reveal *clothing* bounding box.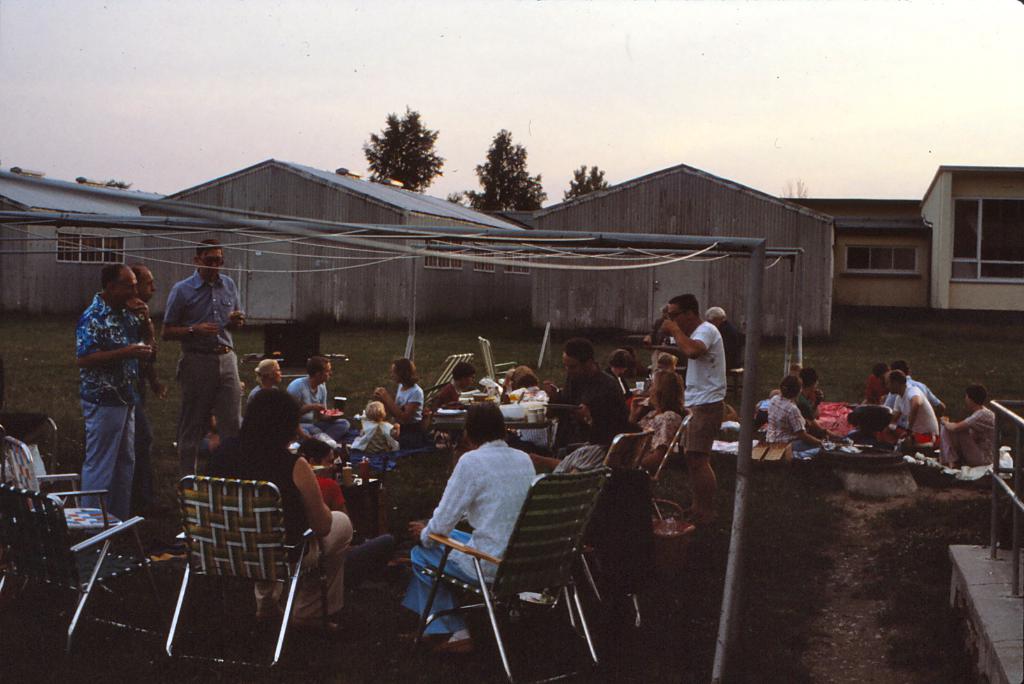
Revealed: (x1=239, y1=380, x2=278, y2=418).
